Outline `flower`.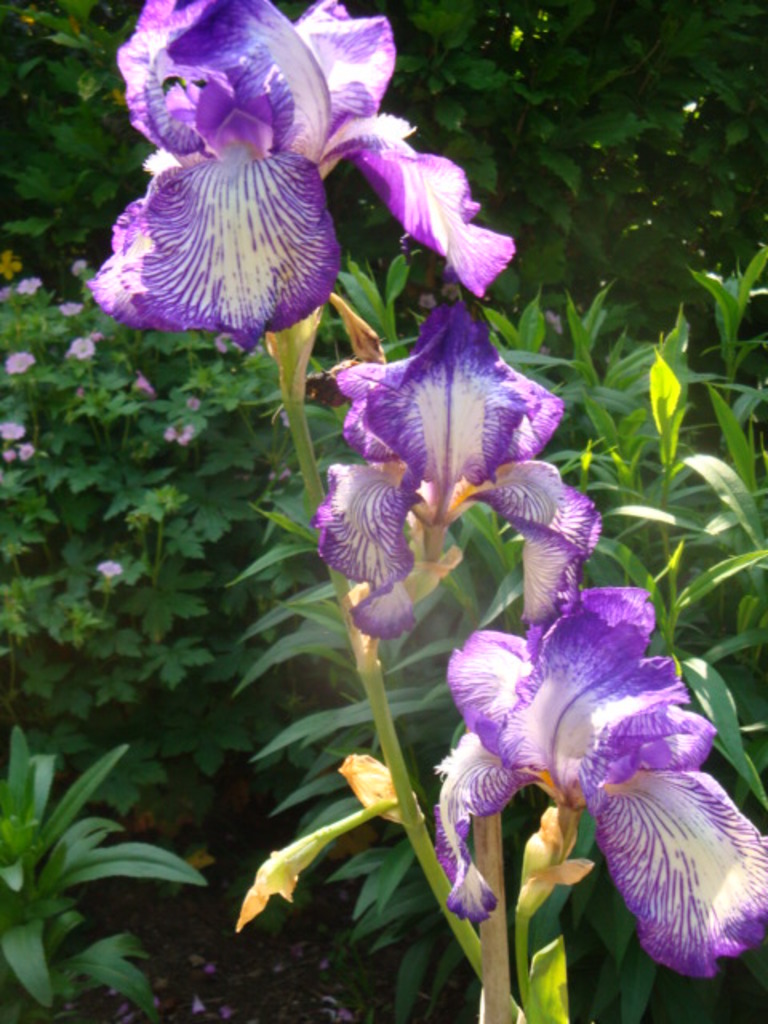
Outline: box(74, 0, 491, 338).
